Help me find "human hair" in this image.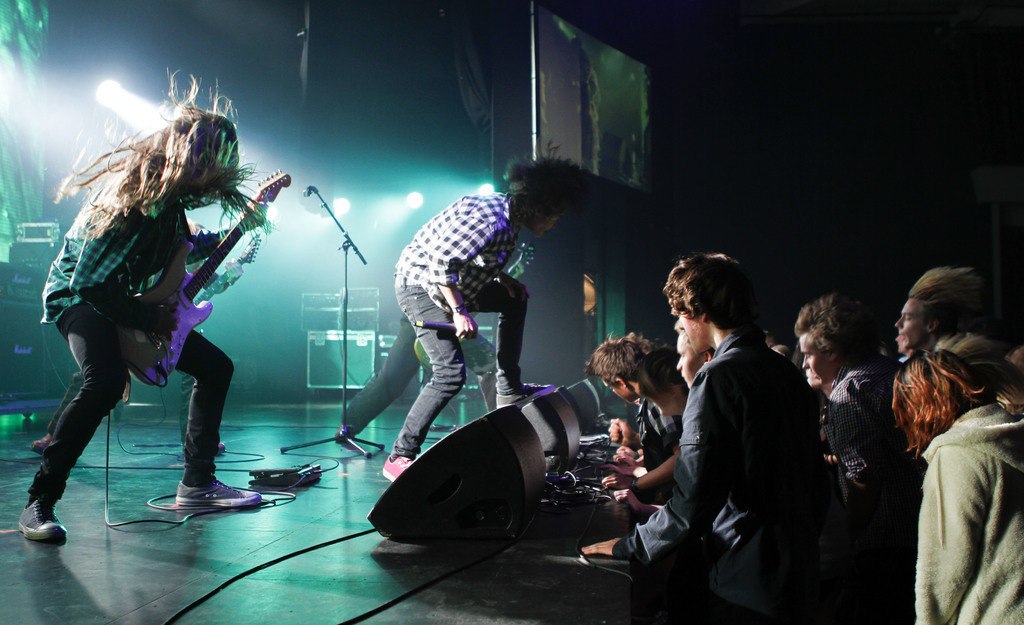
Found it: box=[505, 141, 585, 245].
